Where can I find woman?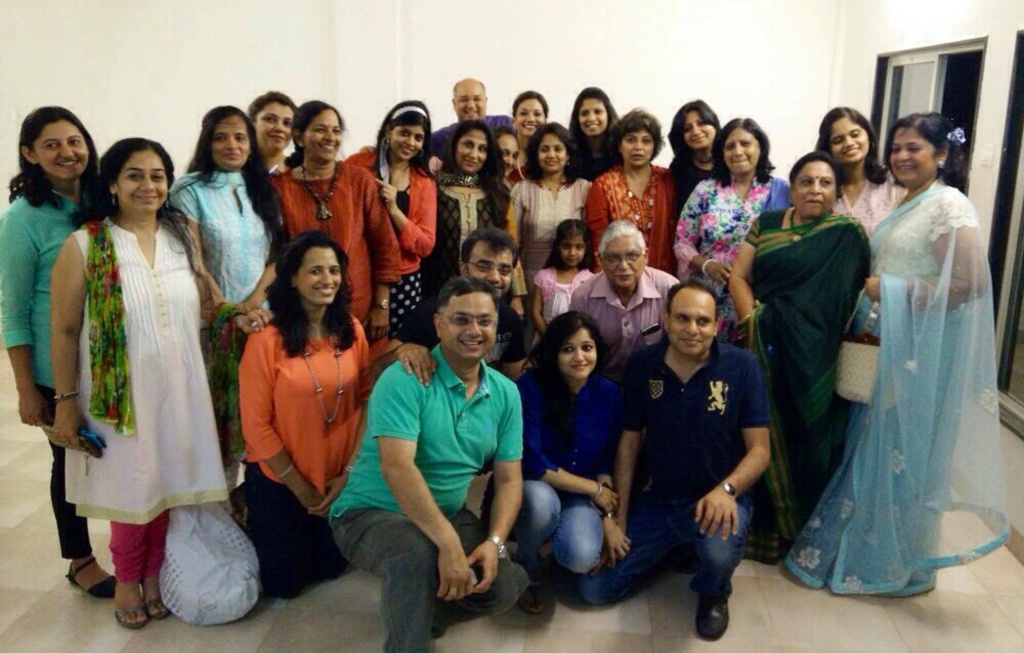
You can find it at box=[509, 92, 557, 166].
